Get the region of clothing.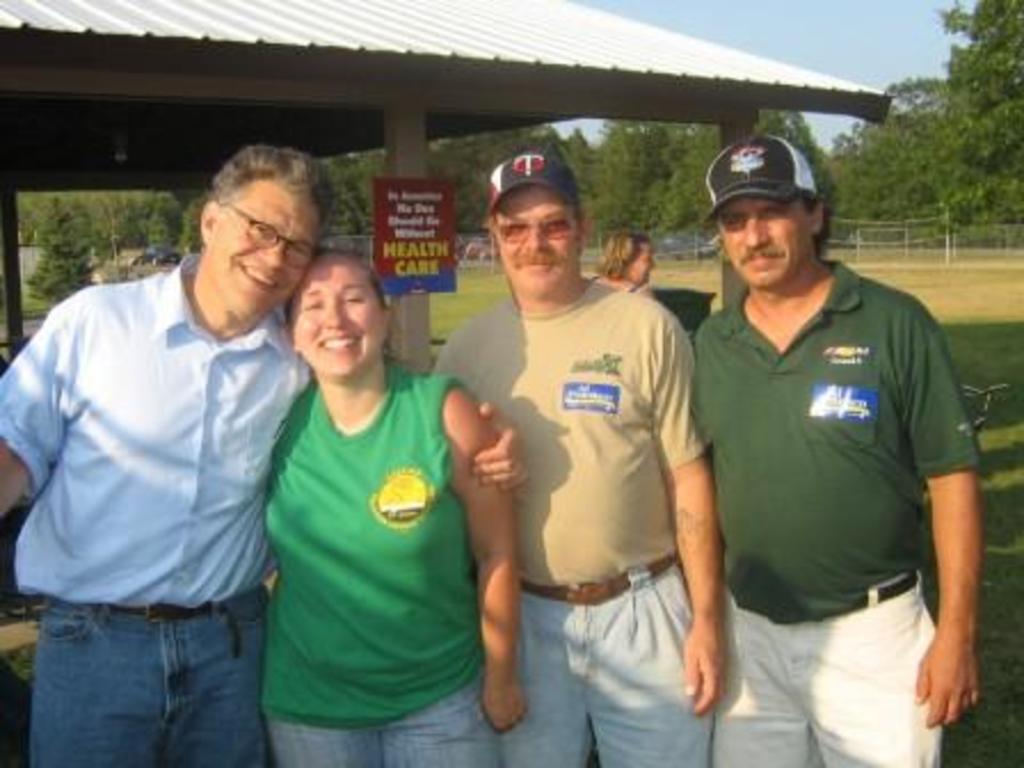
x1=261, y1=359, x2=498, y2=766.
